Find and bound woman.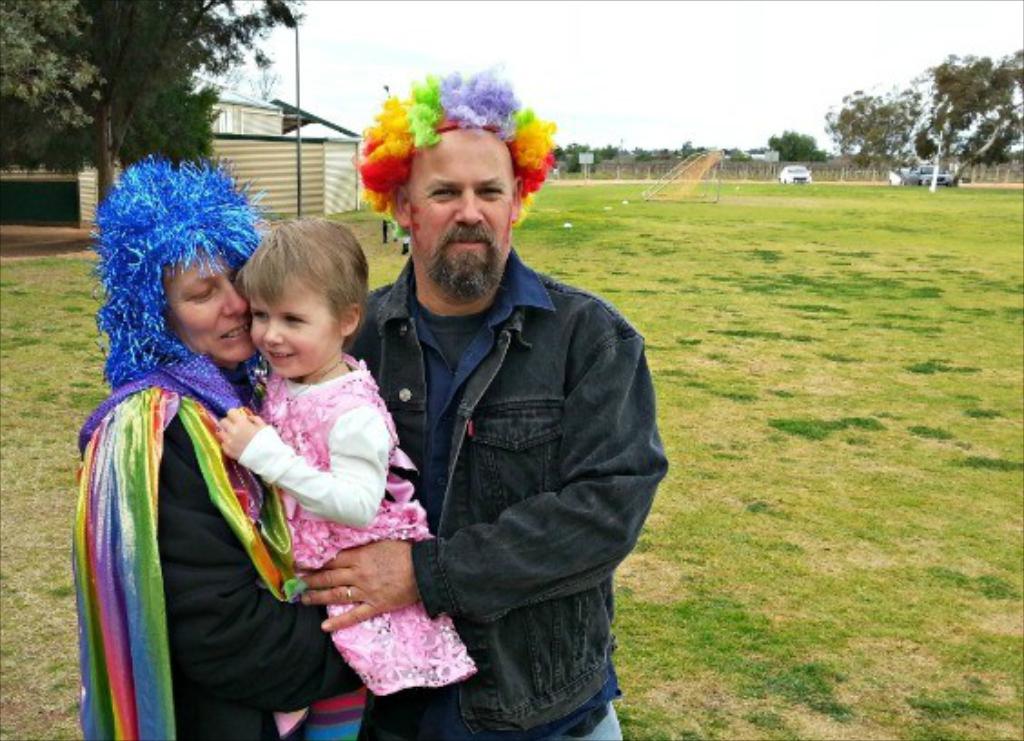
Bound: 89 174 312 740.
